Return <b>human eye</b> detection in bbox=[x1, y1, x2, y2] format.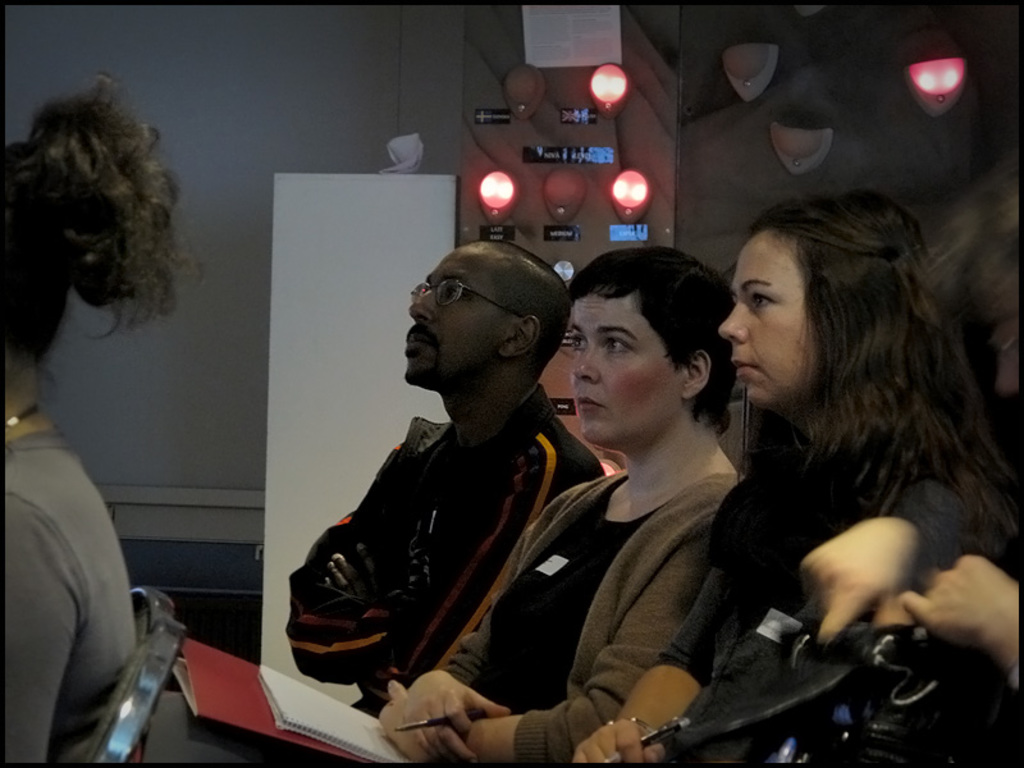
bbox=[600, 338, 628, 357].
